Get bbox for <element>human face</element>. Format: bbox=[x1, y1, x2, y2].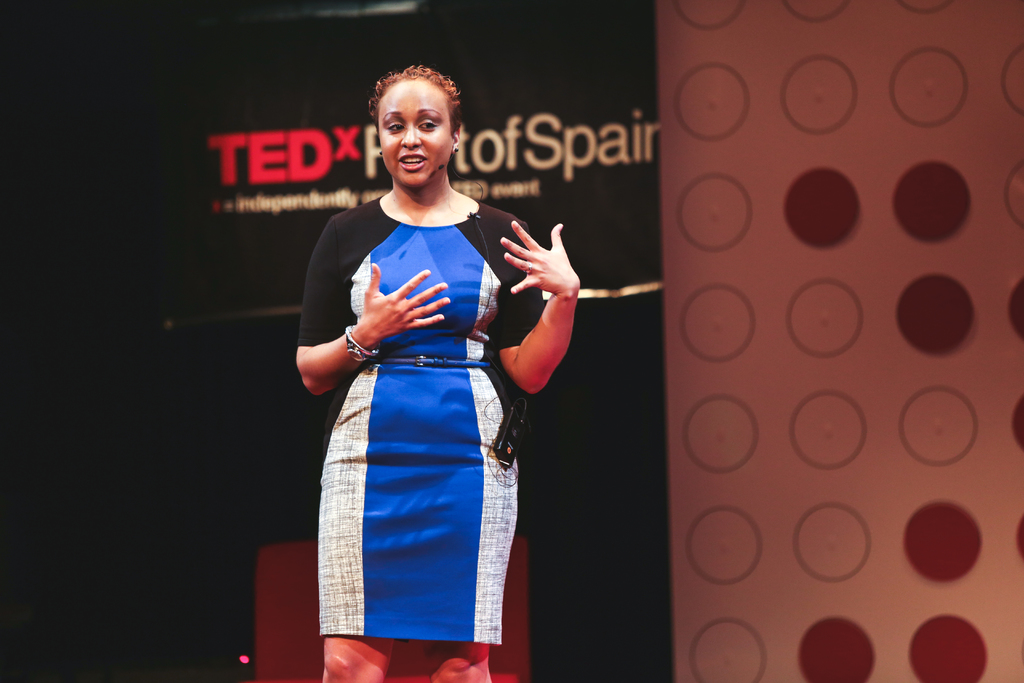
bbox=[380, 78, 452, 193].
